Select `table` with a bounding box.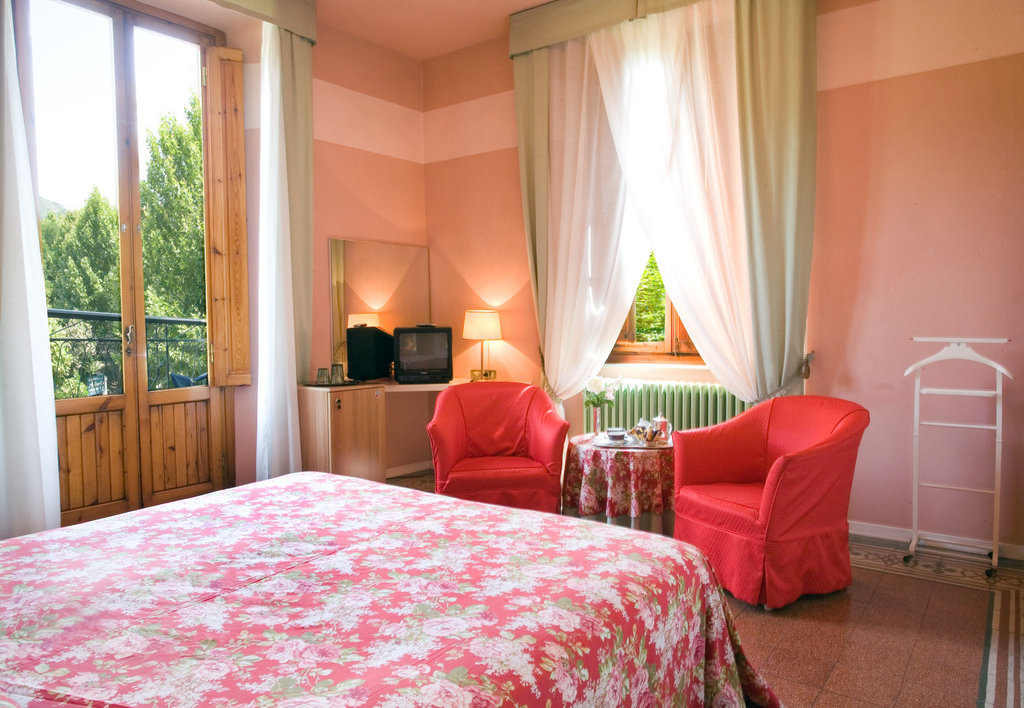
567:414:675:538.
